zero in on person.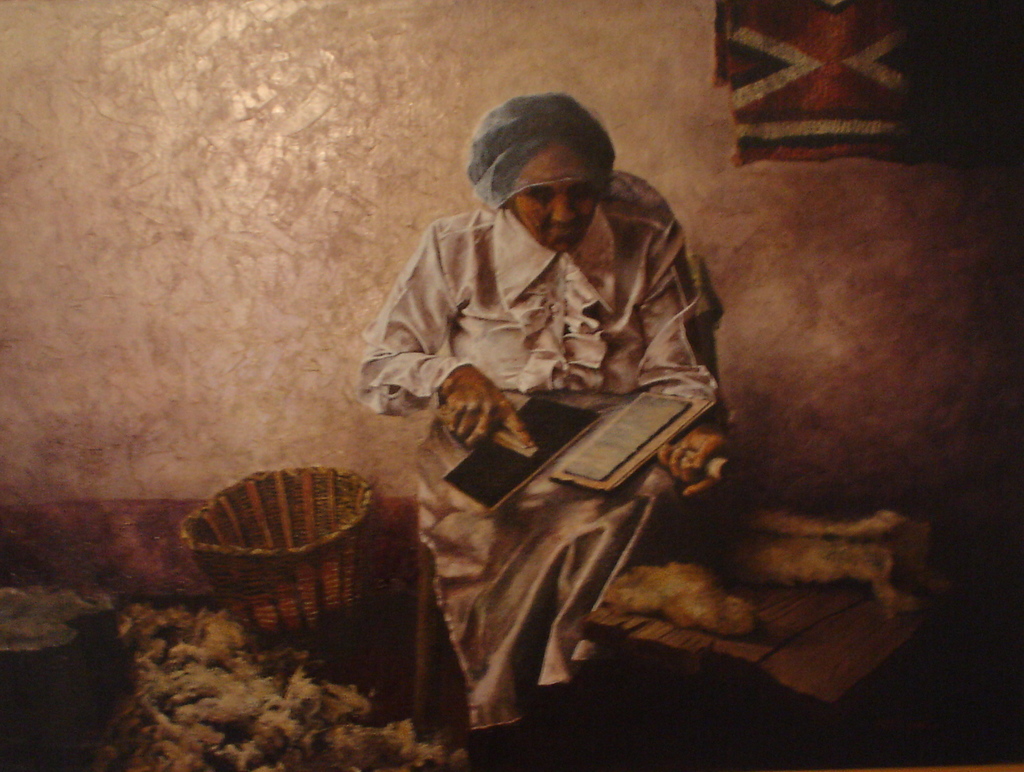
Zeroed in: {"x1": 356, "y1": 90, "x2": 738, "y2": 771}.
